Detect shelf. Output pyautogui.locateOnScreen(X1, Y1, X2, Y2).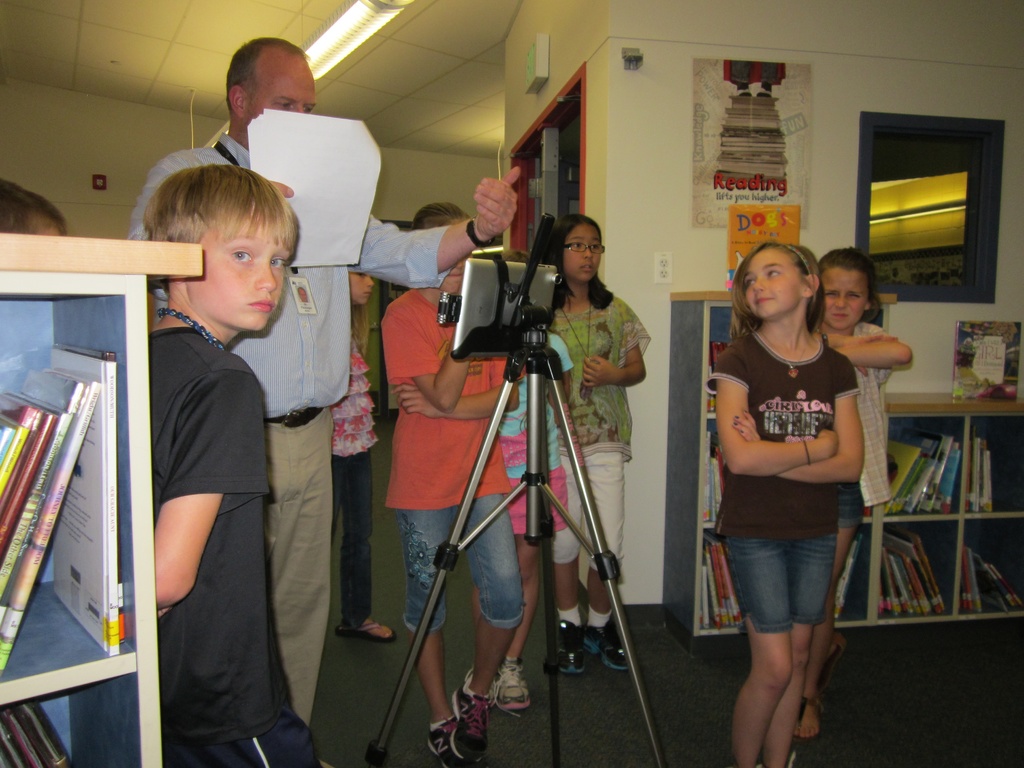
pyautogui.locateOnScreen(882, 415, 964, 522).
